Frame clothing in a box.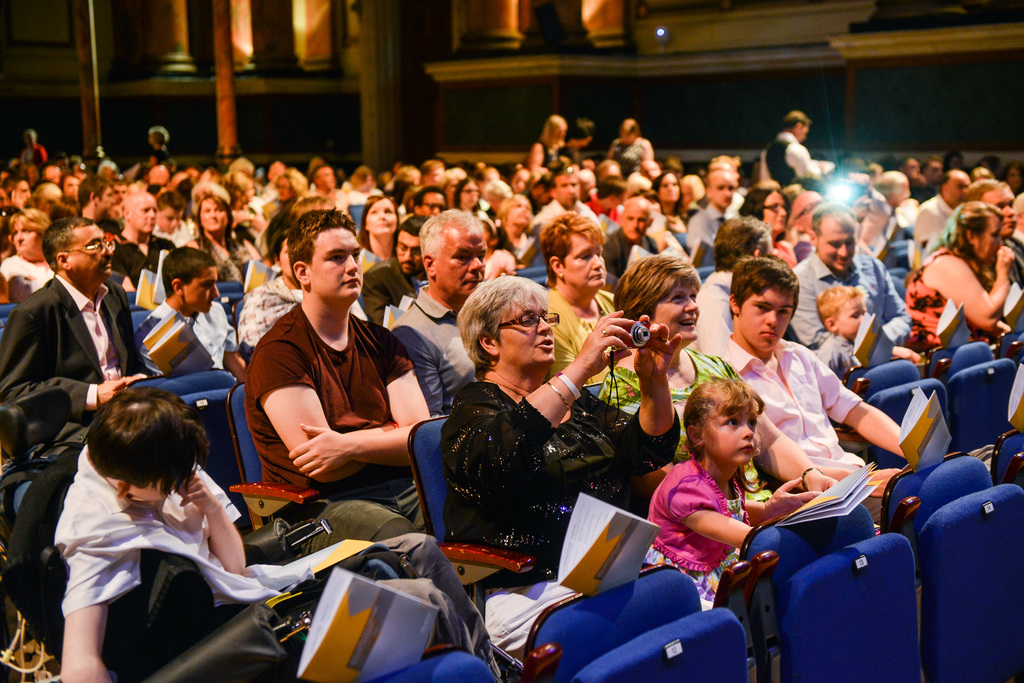
[x1=358, y1=258, x2=415, y2=327].
